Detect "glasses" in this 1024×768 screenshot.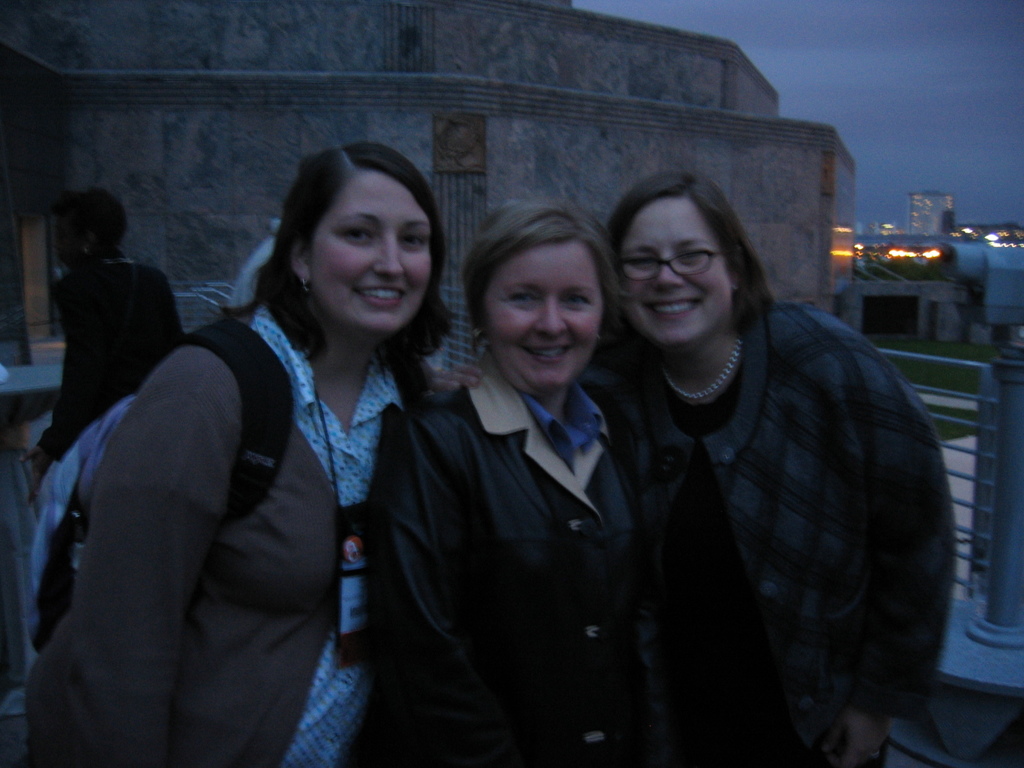
Detection: x1=609 y1=236 x2=751 y2=289.
